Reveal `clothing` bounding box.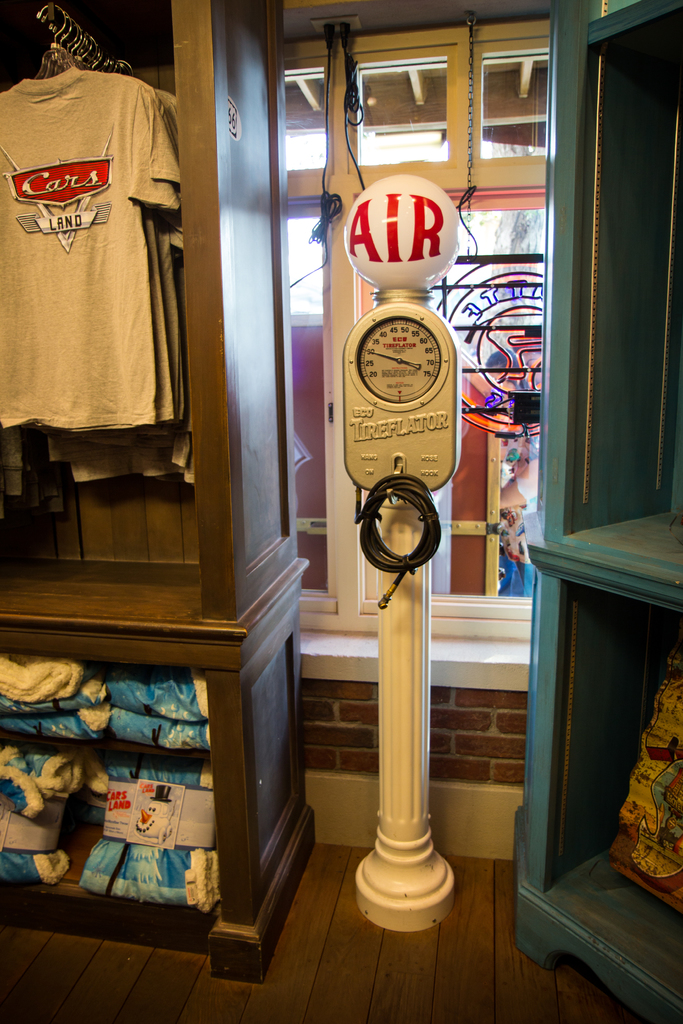
Revealed: [x1=8, y1=45, x2=186, y2=483].
